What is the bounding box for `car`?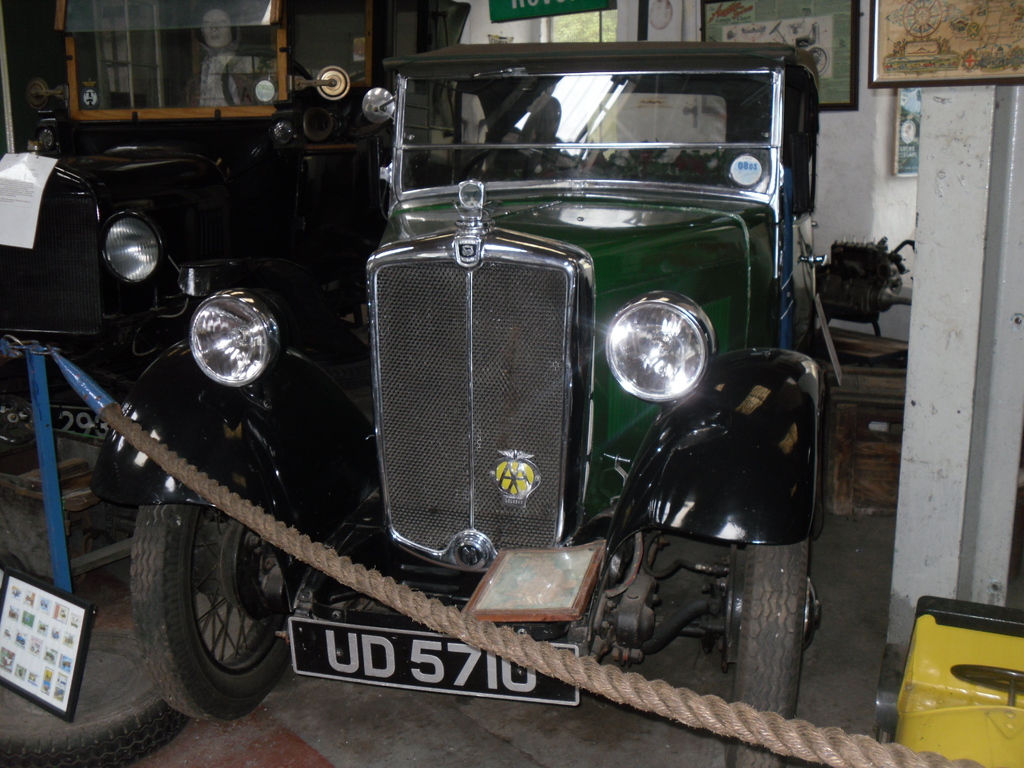
locate(39, 600, 47, 609).
